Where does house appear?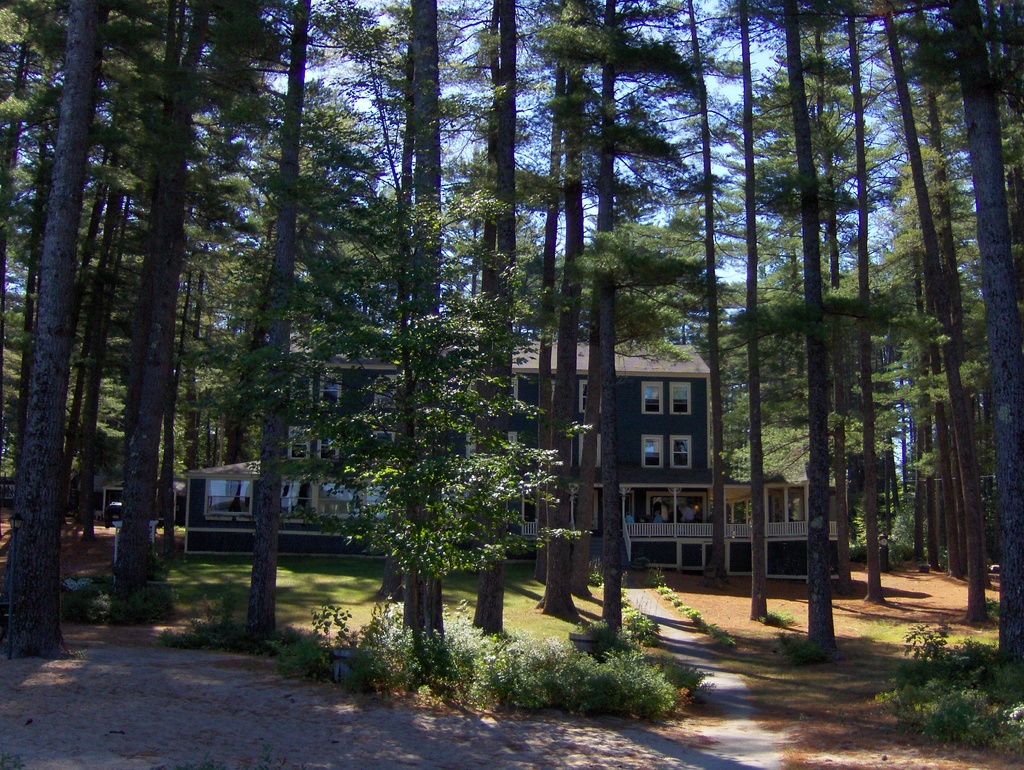
Appears at <bbox>660, 355, 732, 582</bbox>.
